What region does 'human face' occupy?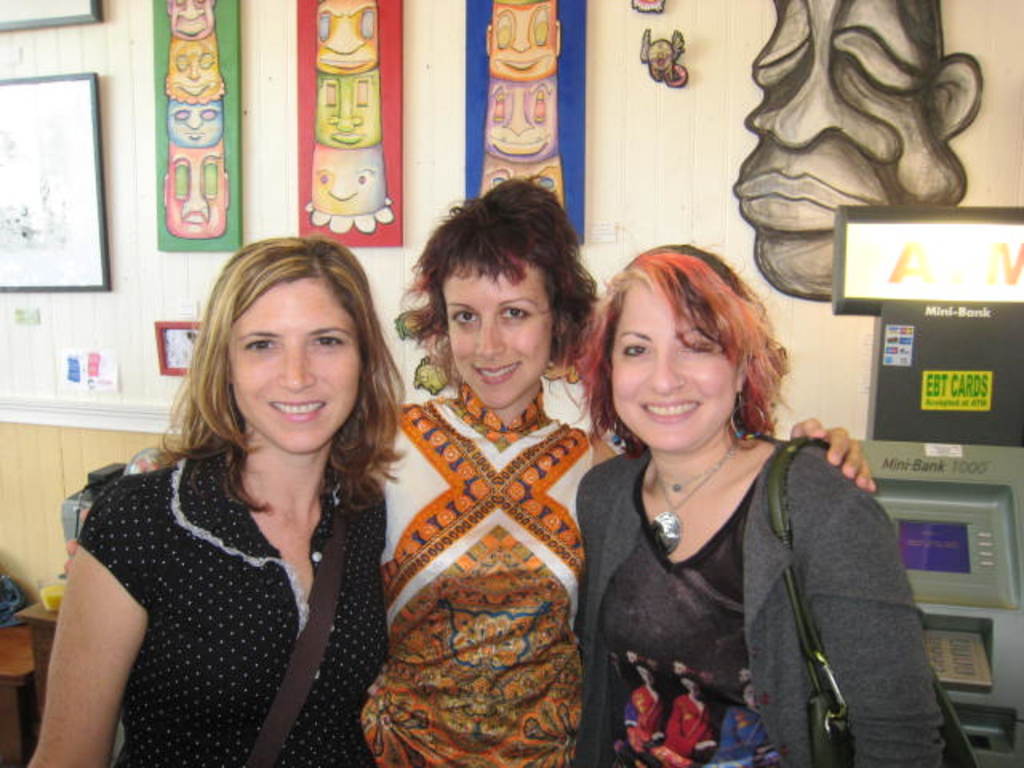
{"left": 445, "top": 274, "right": 557, "bottom": 411}.
